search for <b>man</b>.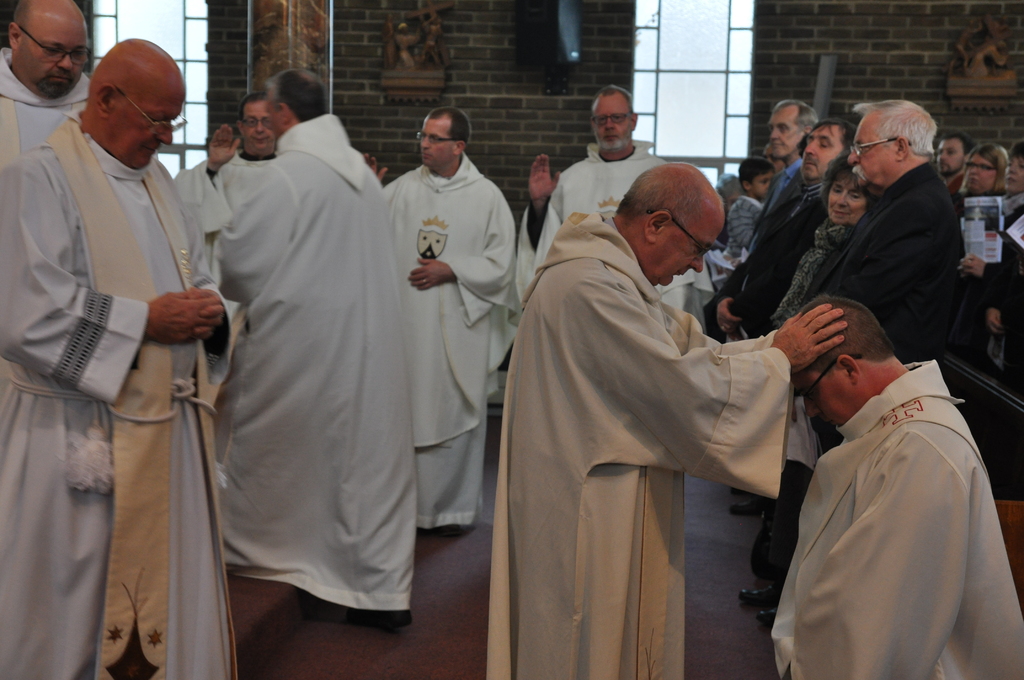
Found at 360 104 519 528.
